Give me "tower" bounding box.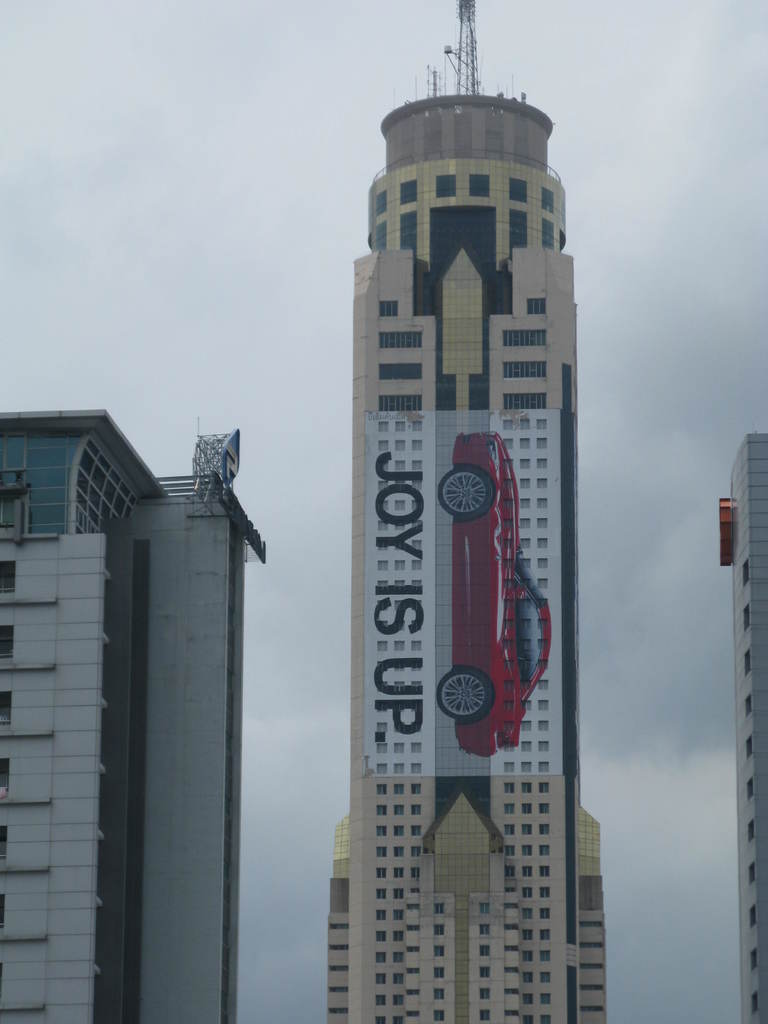
box=[716, 423, 767, 1023].
